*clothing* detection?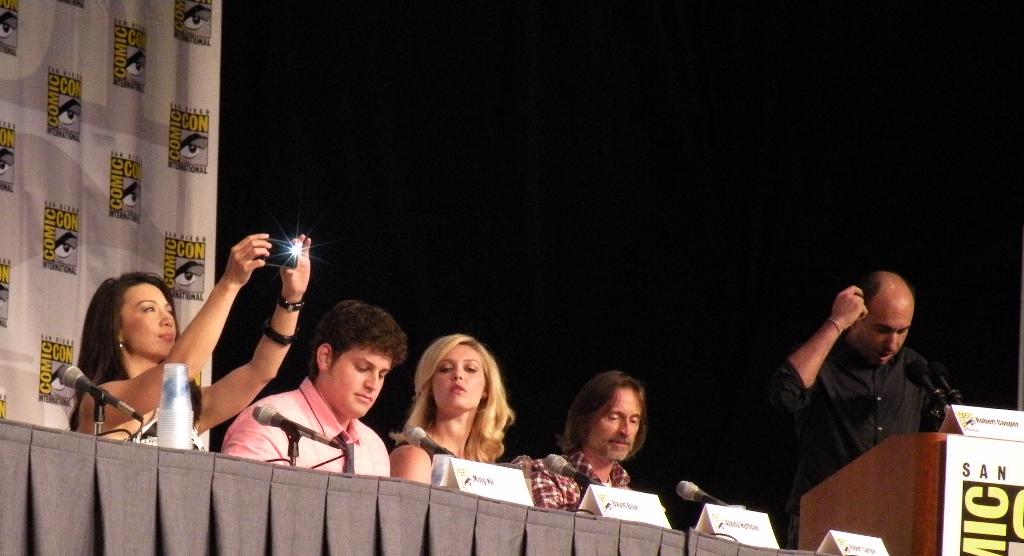
region(227, 375, 387, 477)
